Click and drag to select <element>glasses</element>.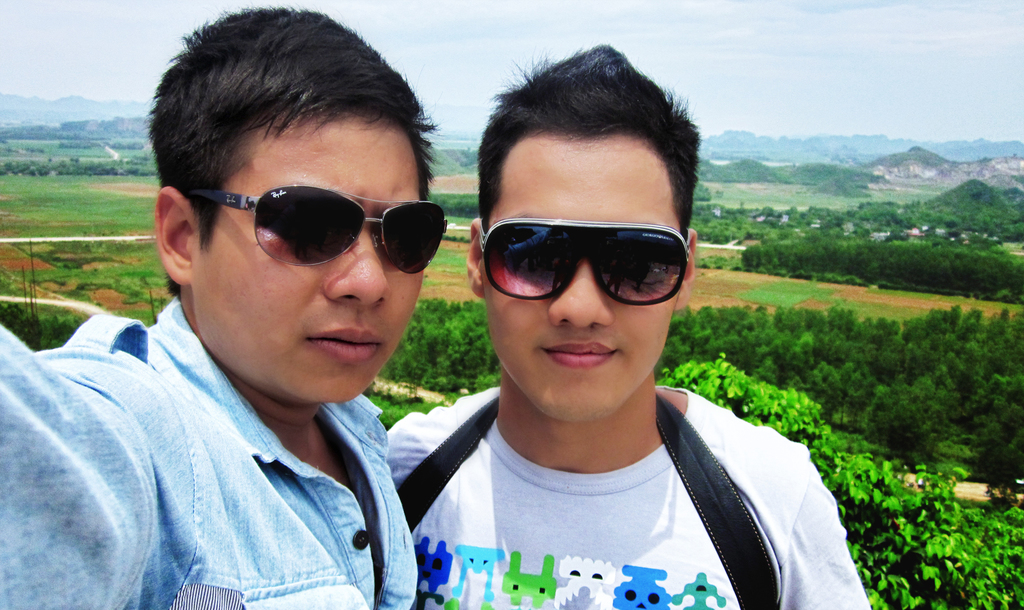
Selection: BBox(473, 217, 685, 311).
